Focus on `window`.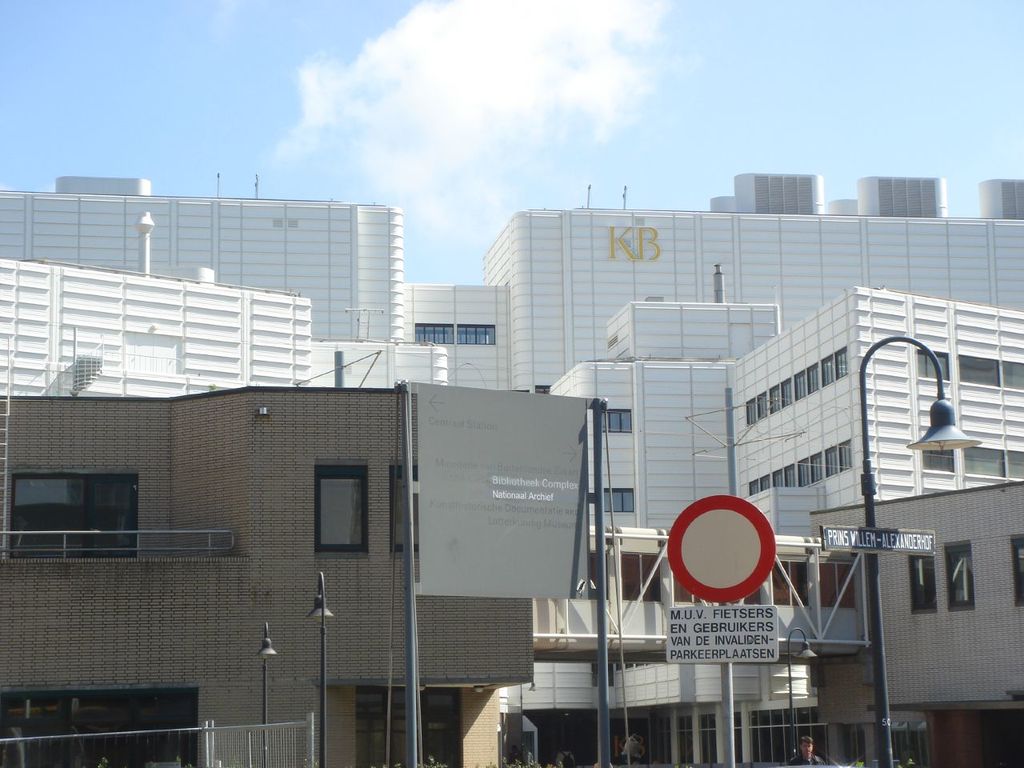
Focused at box=[1008, 450, 1023, 482].
